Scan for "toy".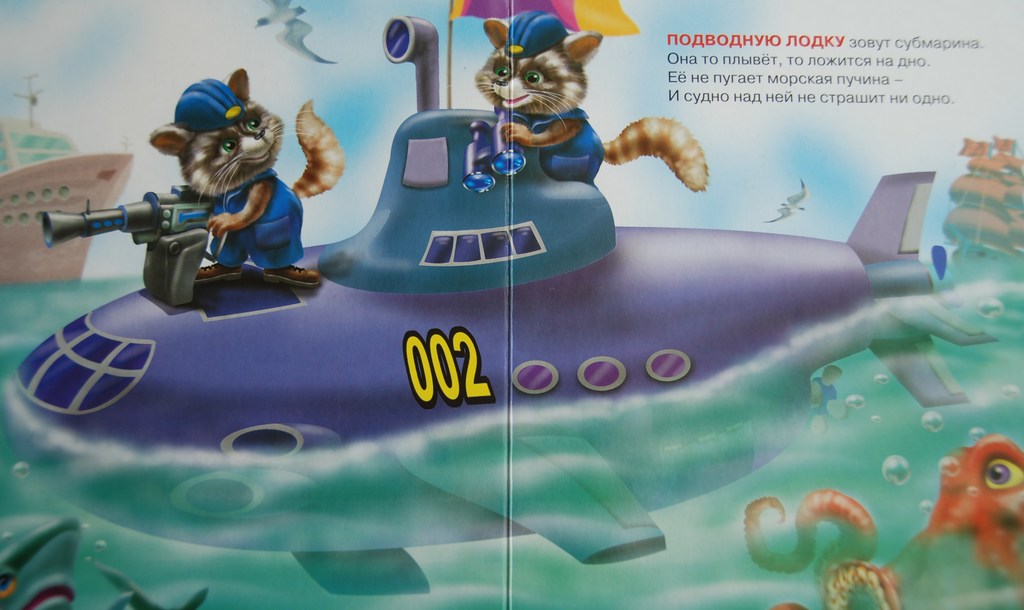
Scan result: [x1=56, y1=79, x2=315, y2=309].
